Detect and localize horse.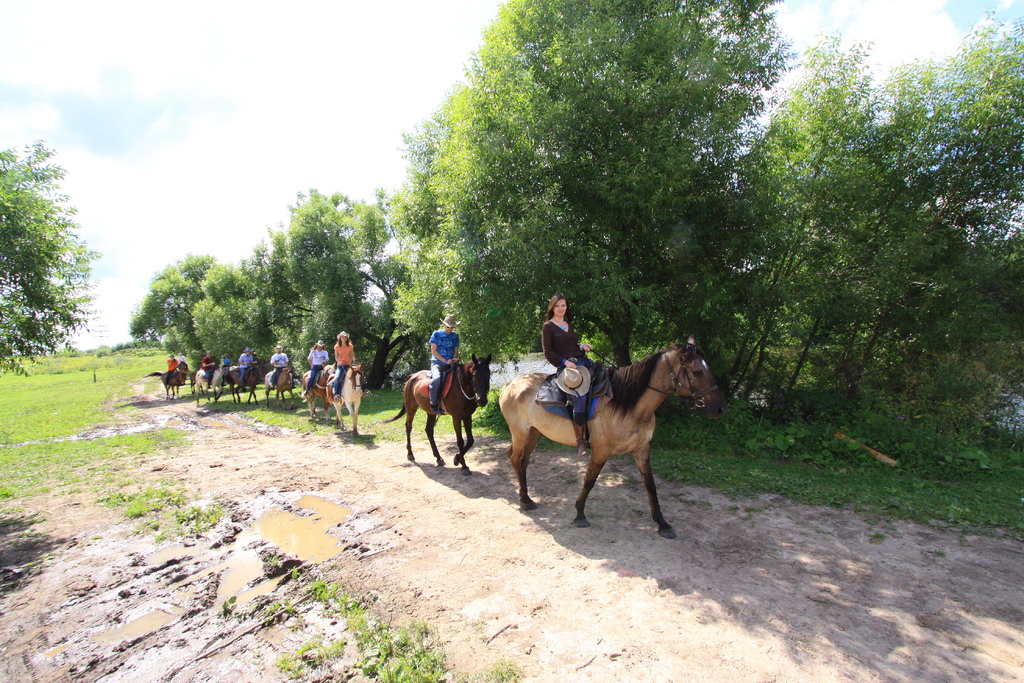
Localized at 383 350 493 475.
